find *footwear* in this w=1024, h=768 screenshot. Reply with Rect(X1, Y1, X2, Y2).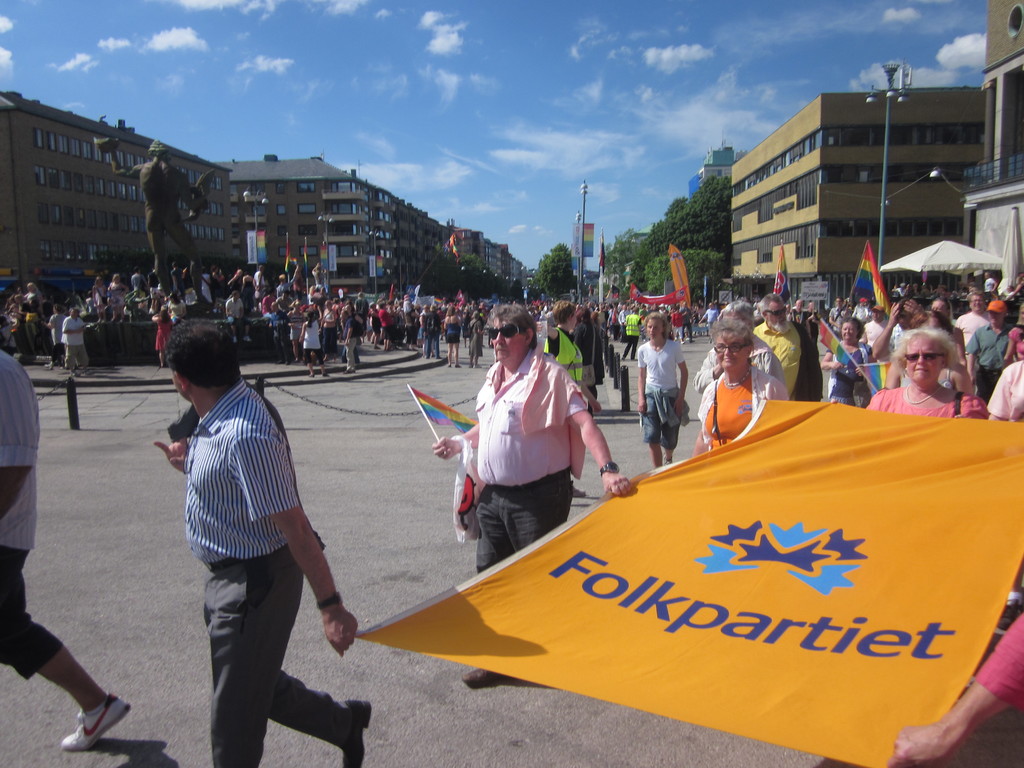
Rect(57, 692, 134, 751).
